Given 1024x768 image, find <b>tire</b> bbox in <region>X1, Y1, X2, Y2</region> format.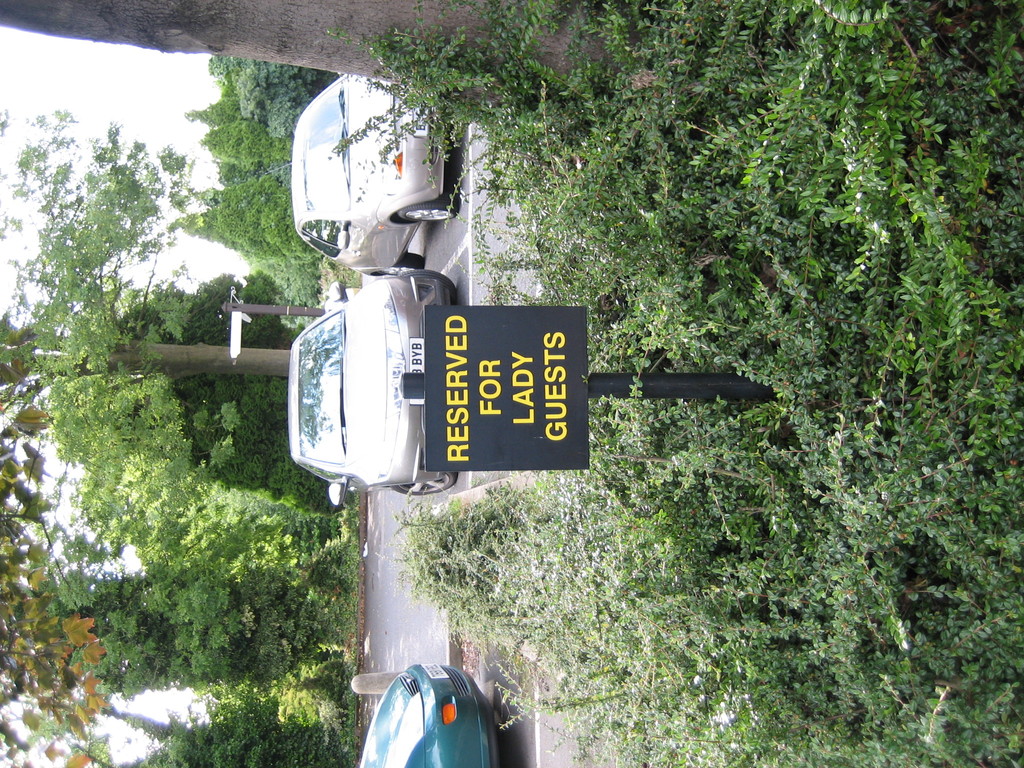
<region>396, 268, 455, 294</region>.
